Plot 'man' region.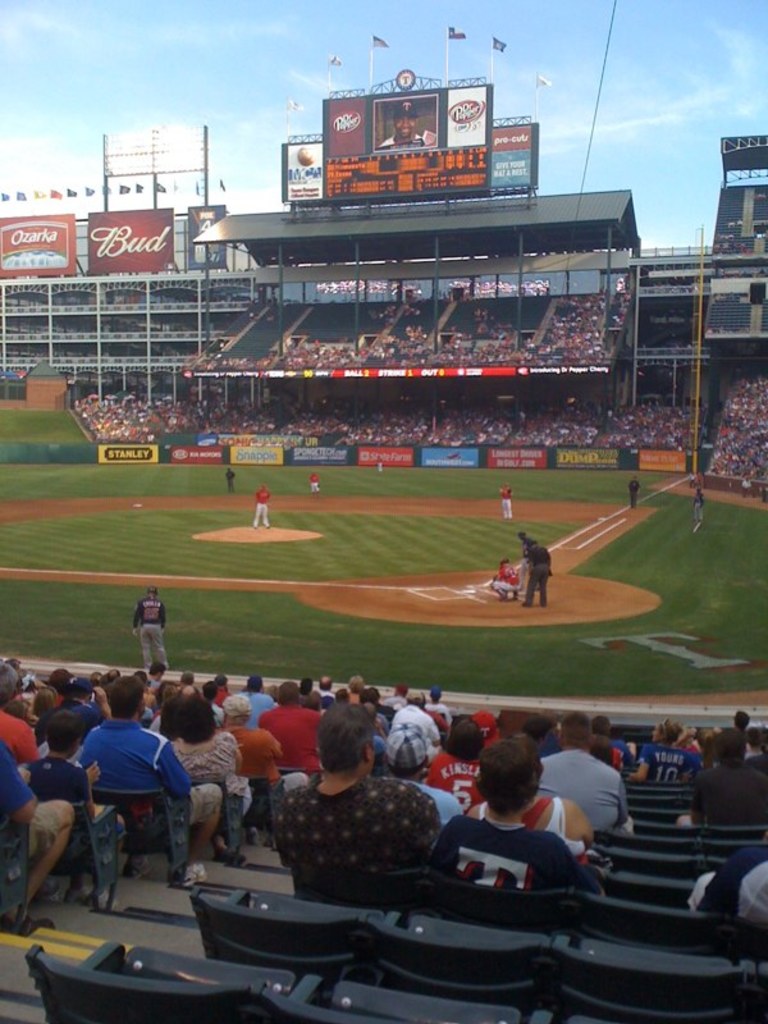
Plotted at (224, 463, 237, 490).
